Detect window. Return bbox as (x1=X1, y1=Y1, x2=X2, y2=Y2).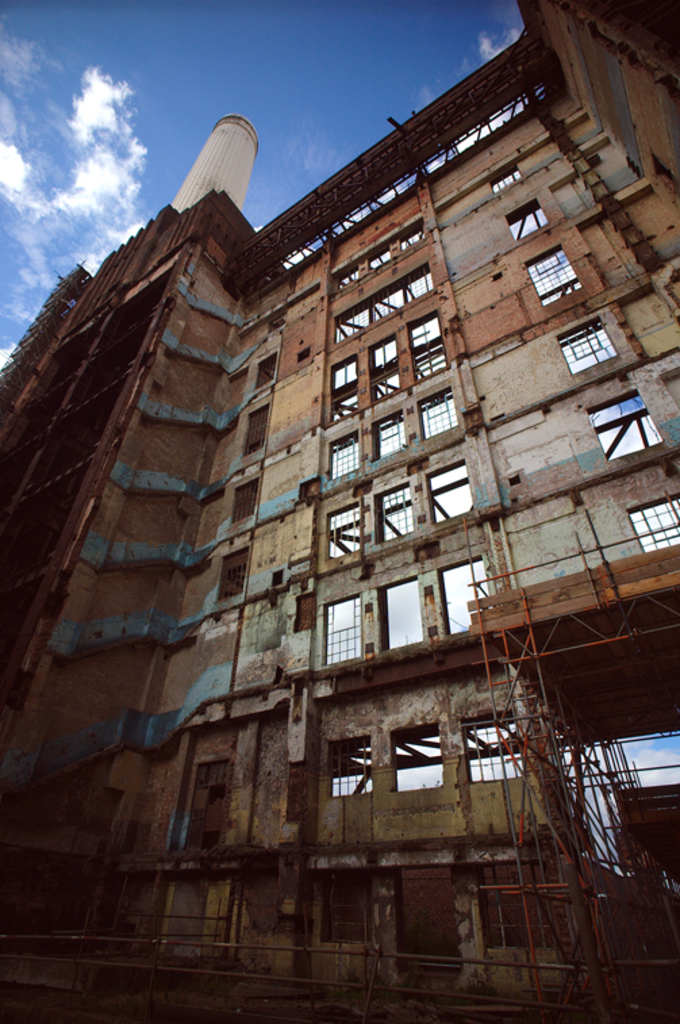
(x1=183, y1=767, x2=230, y2=856).
